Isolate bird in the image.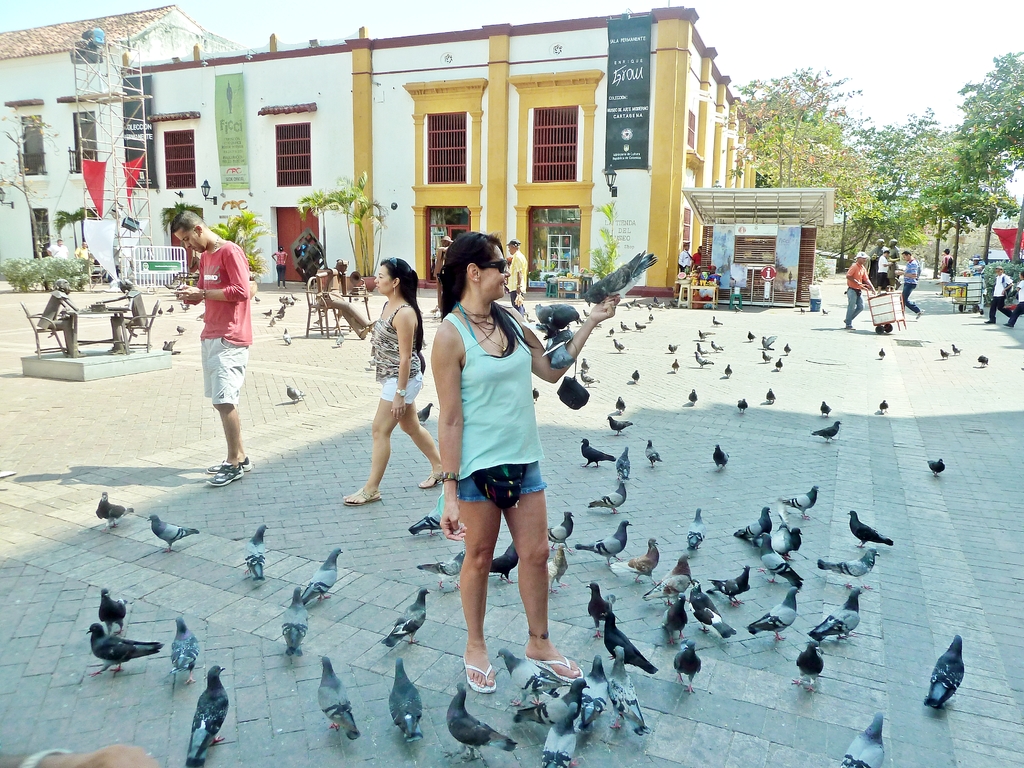
Isolated region: (left=716, top=561, right=753, bottom=602).
